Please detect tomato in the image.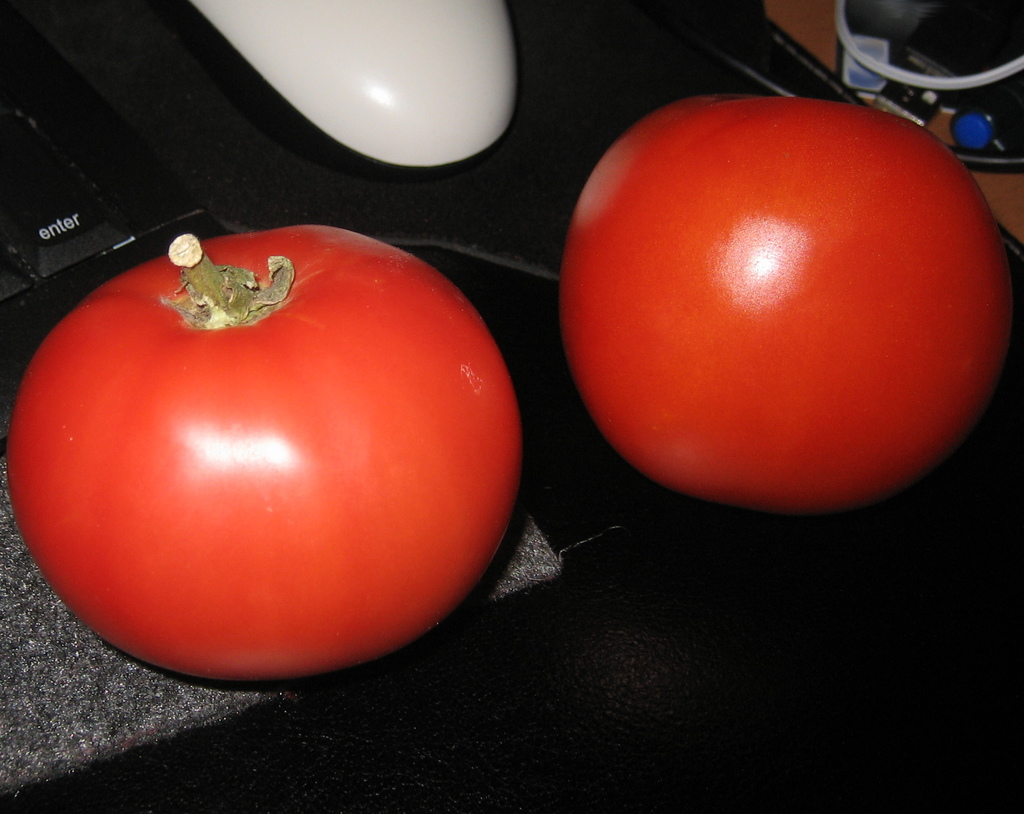
(left=0, top=218, right=520, bottom=687).
